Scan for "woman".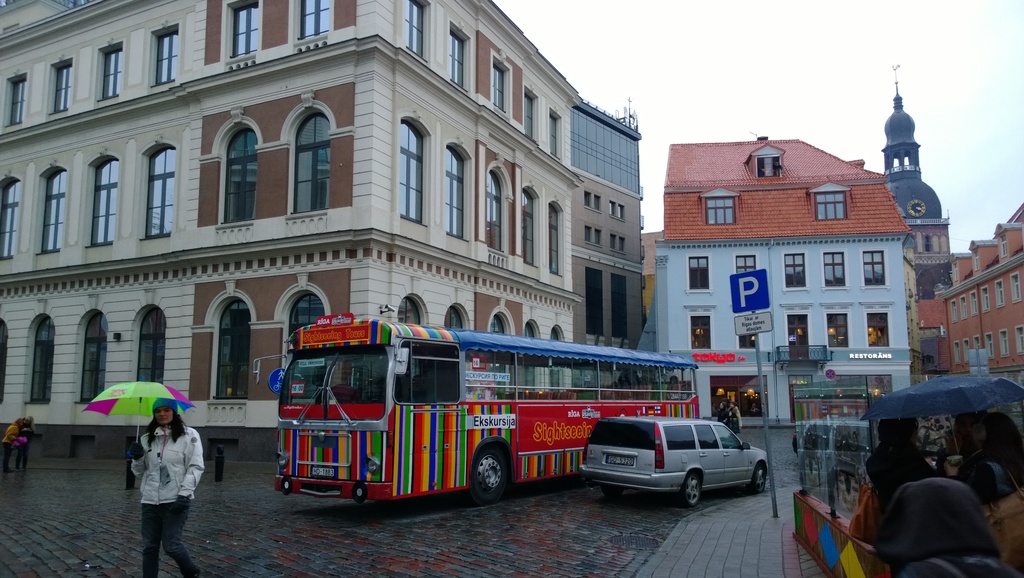
Scan result: 0, 417, 22, 472.
